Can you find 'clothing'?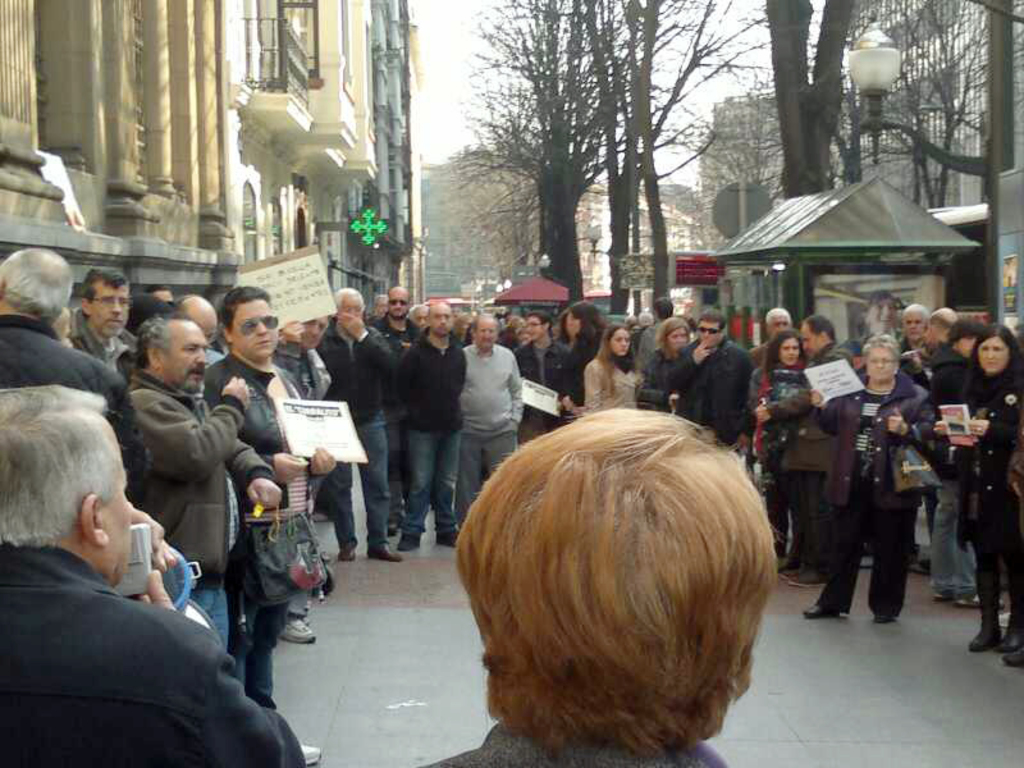
Yes, bounding box: 206, 360, 319, 692.
